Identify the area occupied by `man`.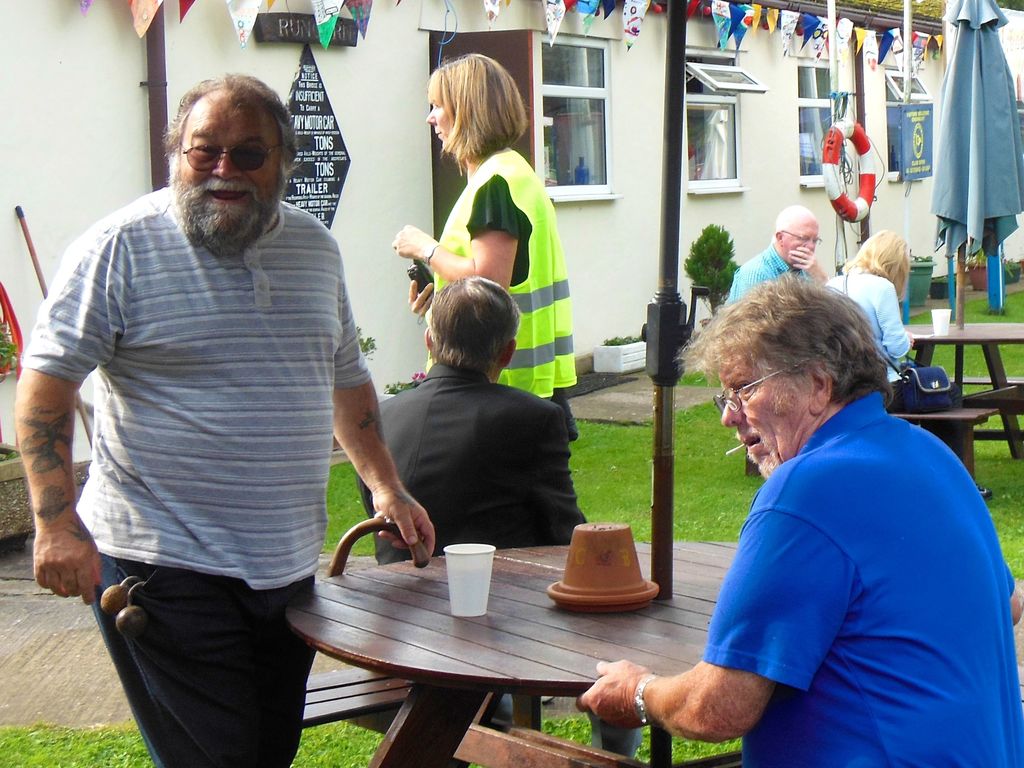
Area: 35/36/394/758.
